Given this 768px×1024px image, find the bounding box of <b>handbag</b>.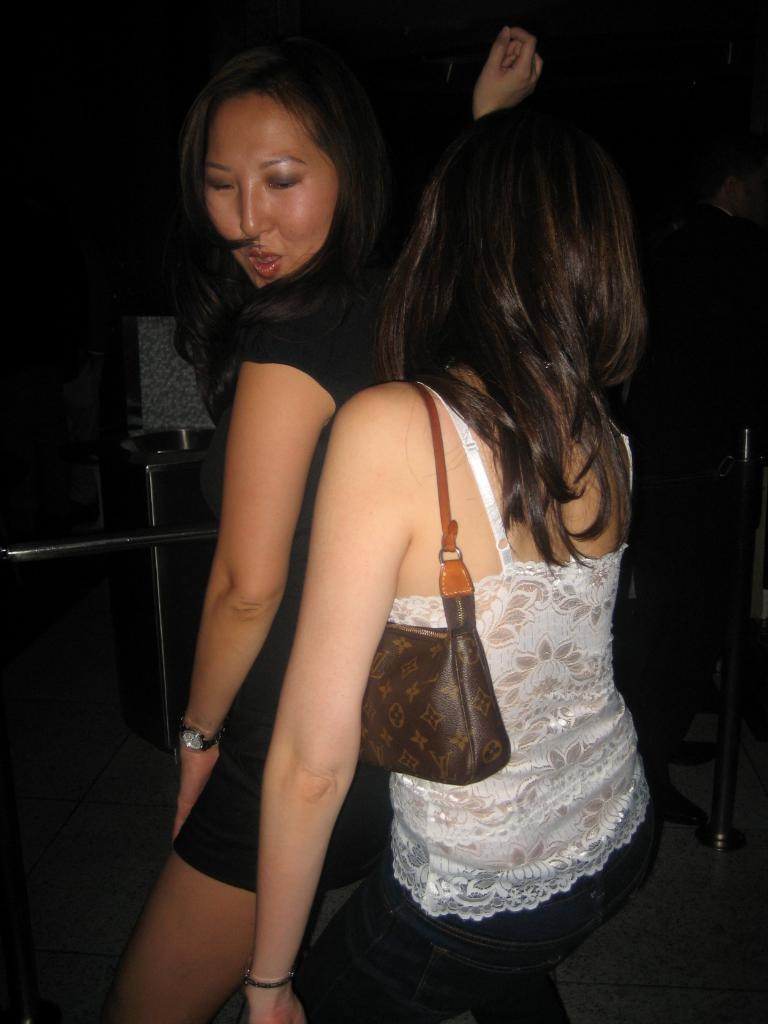
{"x1": 363, "y1": 384, "x2": 509, "y2": 785}.
